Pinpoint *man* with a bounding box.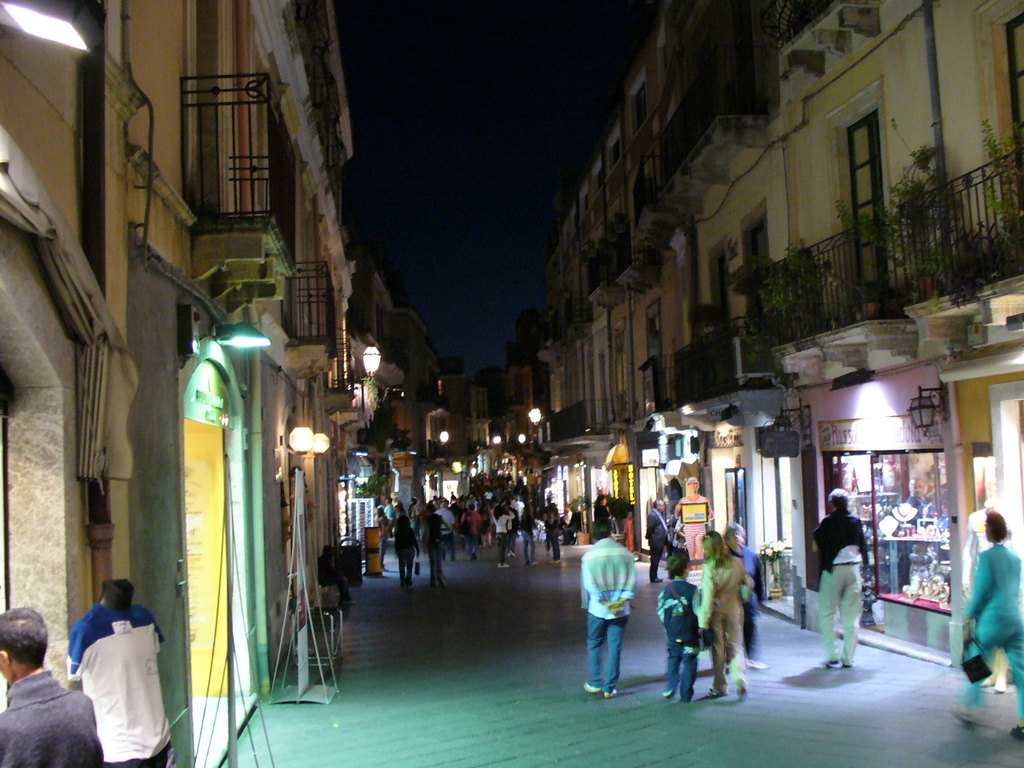
[811, 497, 894, 679].
